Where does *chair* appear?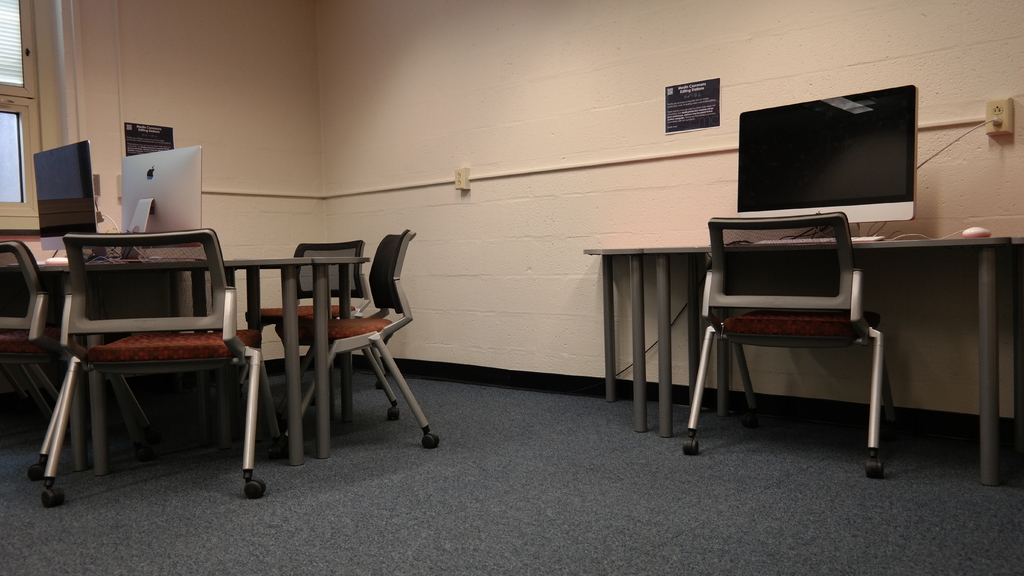
Appears at region(689, 204, 904, 445).
